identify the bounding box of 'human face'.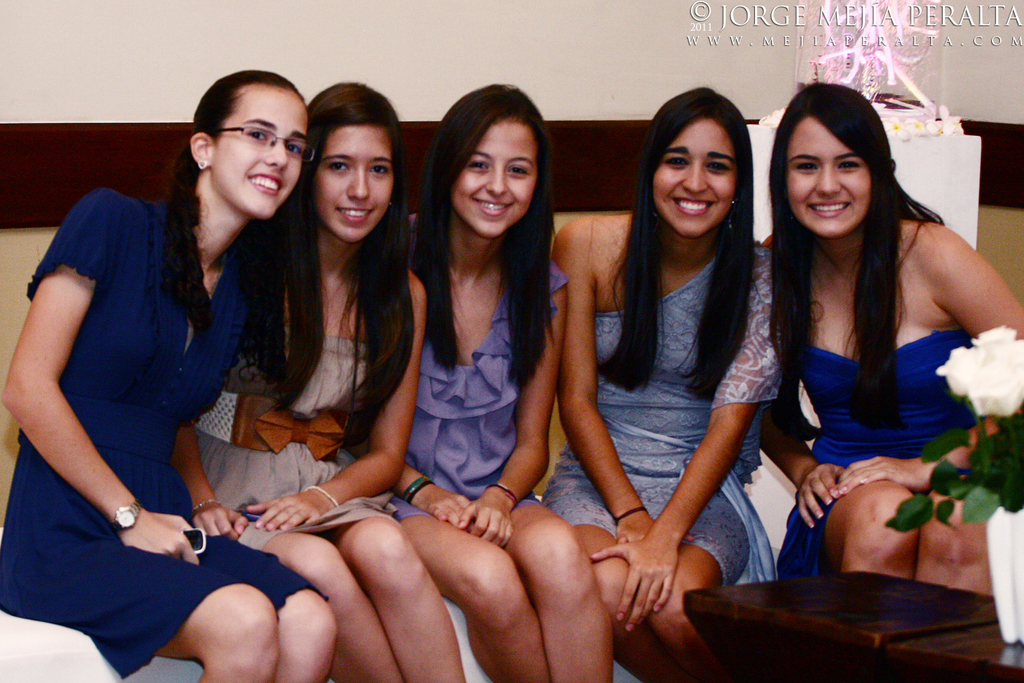
crop(217, 92, 309, 218).
